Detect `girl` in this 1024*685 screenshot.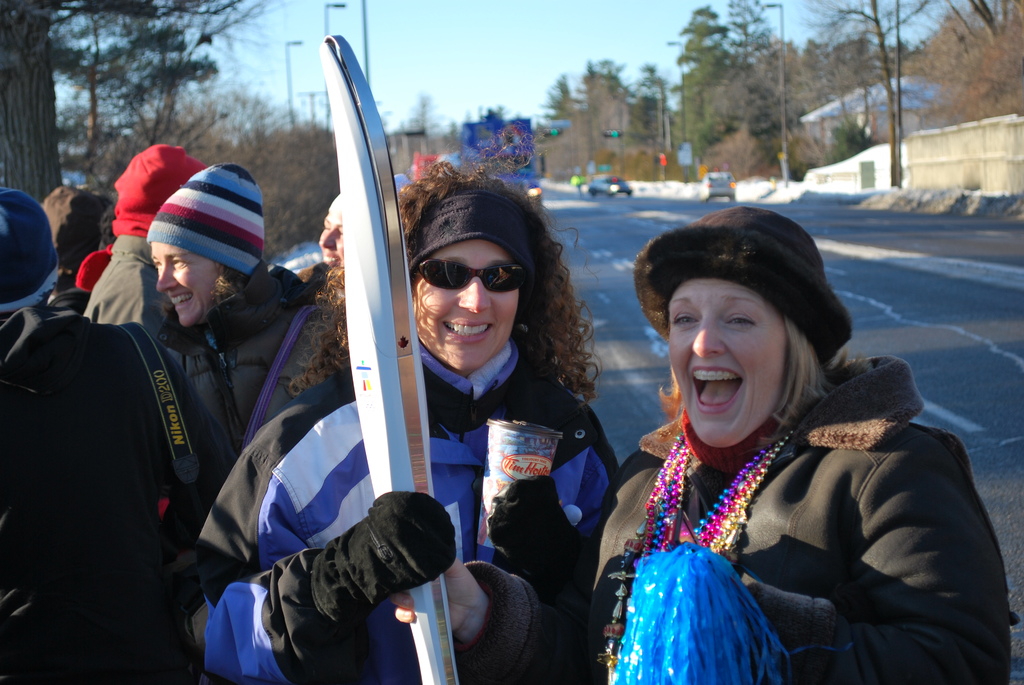
Detection: detection(577, 203, 1011, 684).
